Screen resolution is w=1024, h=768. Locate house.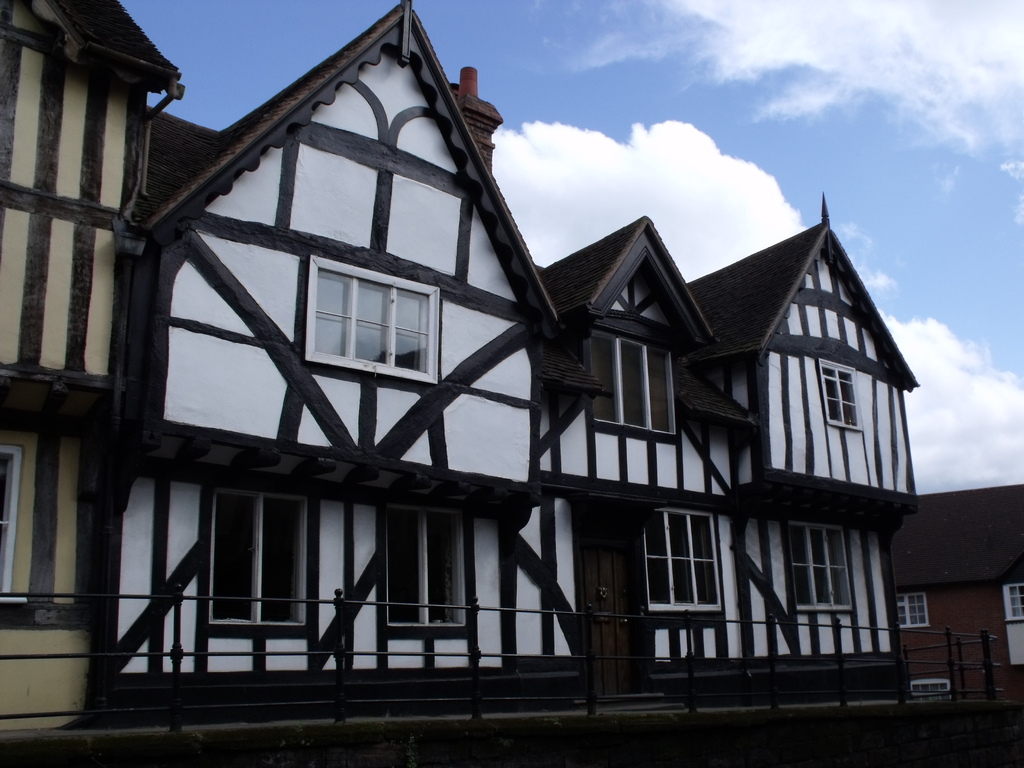
x1=47 y1=17 x2=956 y2=742.
